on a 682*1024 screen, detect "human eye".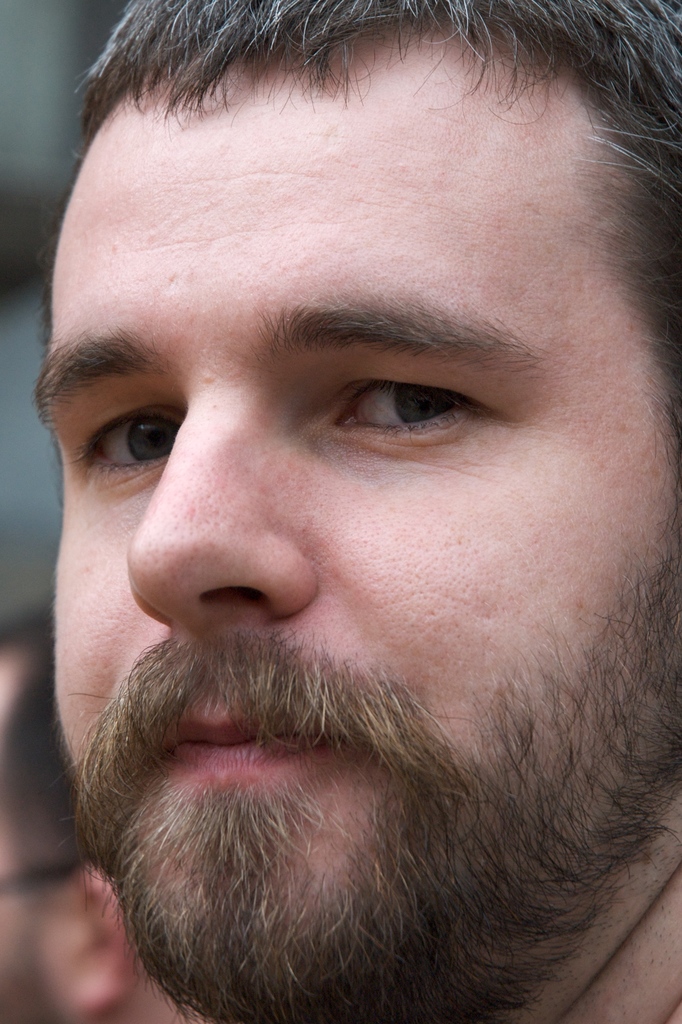
locate(316, 350, 499, 457).
